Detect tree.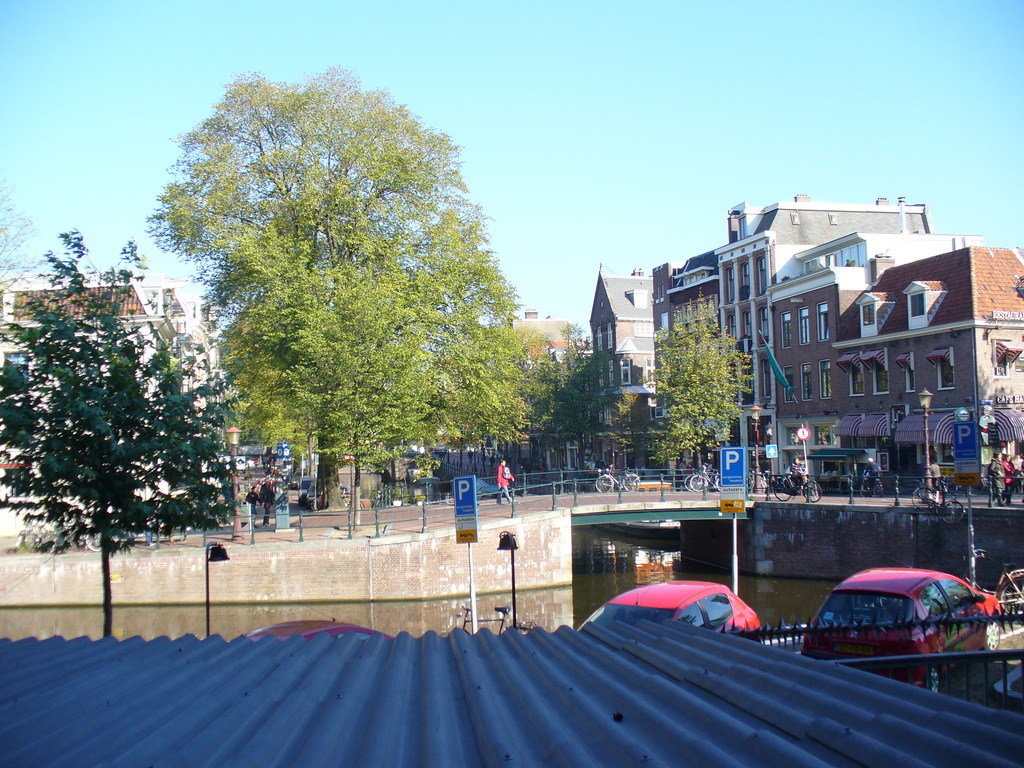
Detected at [left=144, top=56, right=594, bottom=528].
